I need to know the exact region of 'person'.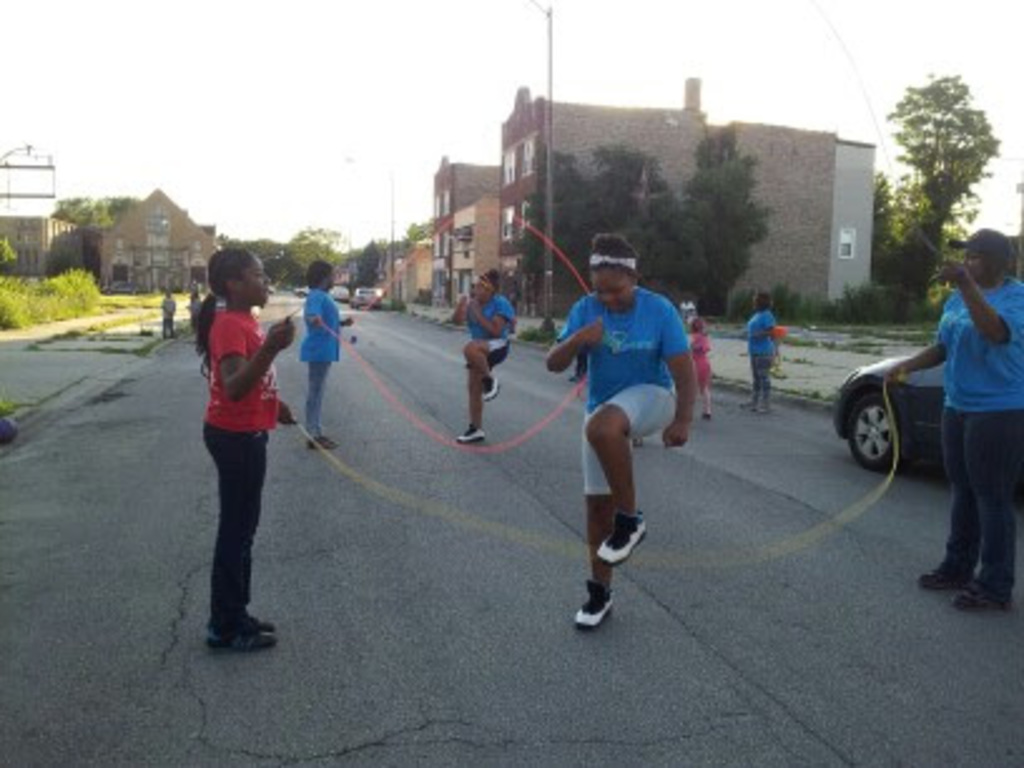
Region: BBox(193, 246, 294, 653).
